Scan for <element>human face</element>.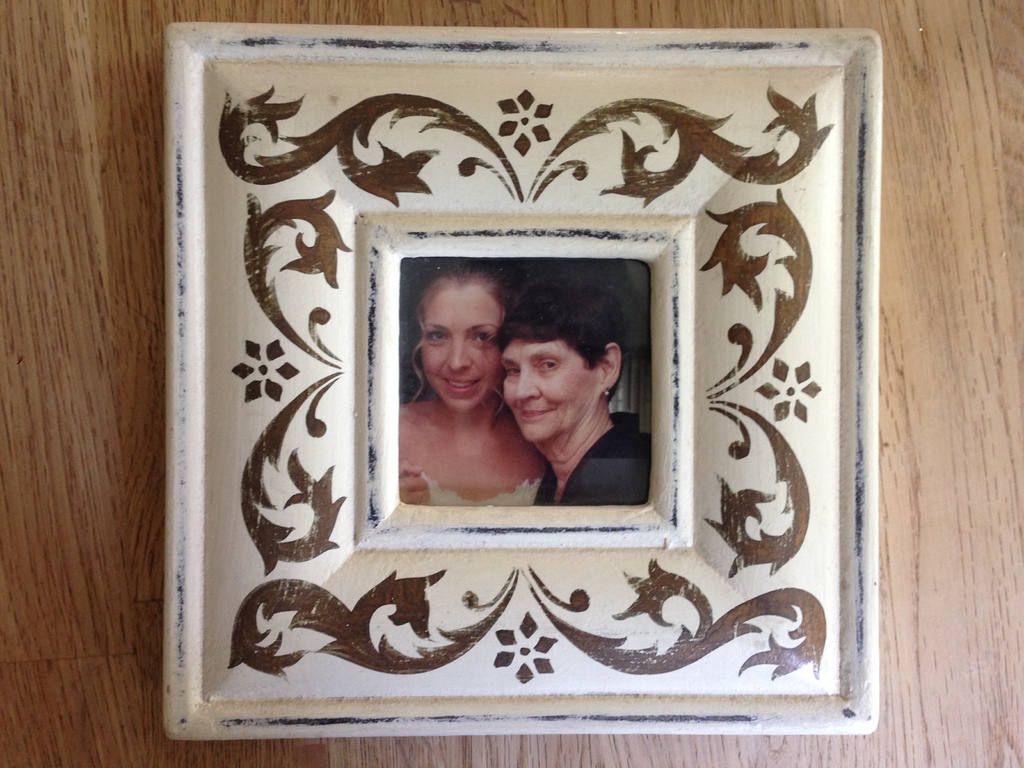
Scan result: {"left": 420, "top": 285, "right": 506, "bottom": 413}.
